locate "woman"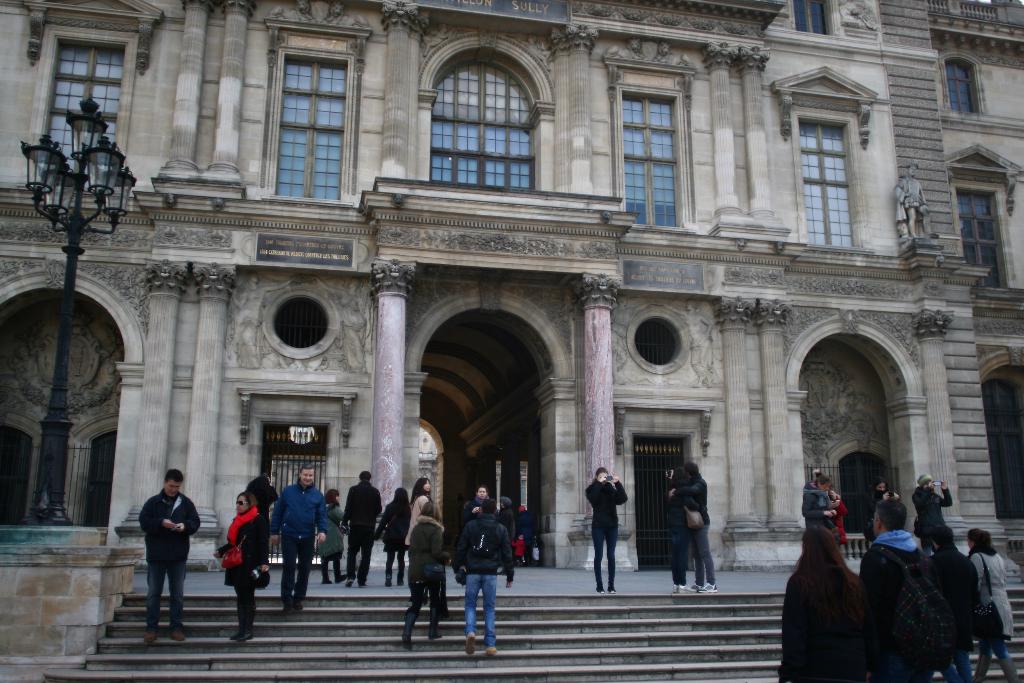
{"left": 863, "top": 479, "right": 901, "bottom": 539}
